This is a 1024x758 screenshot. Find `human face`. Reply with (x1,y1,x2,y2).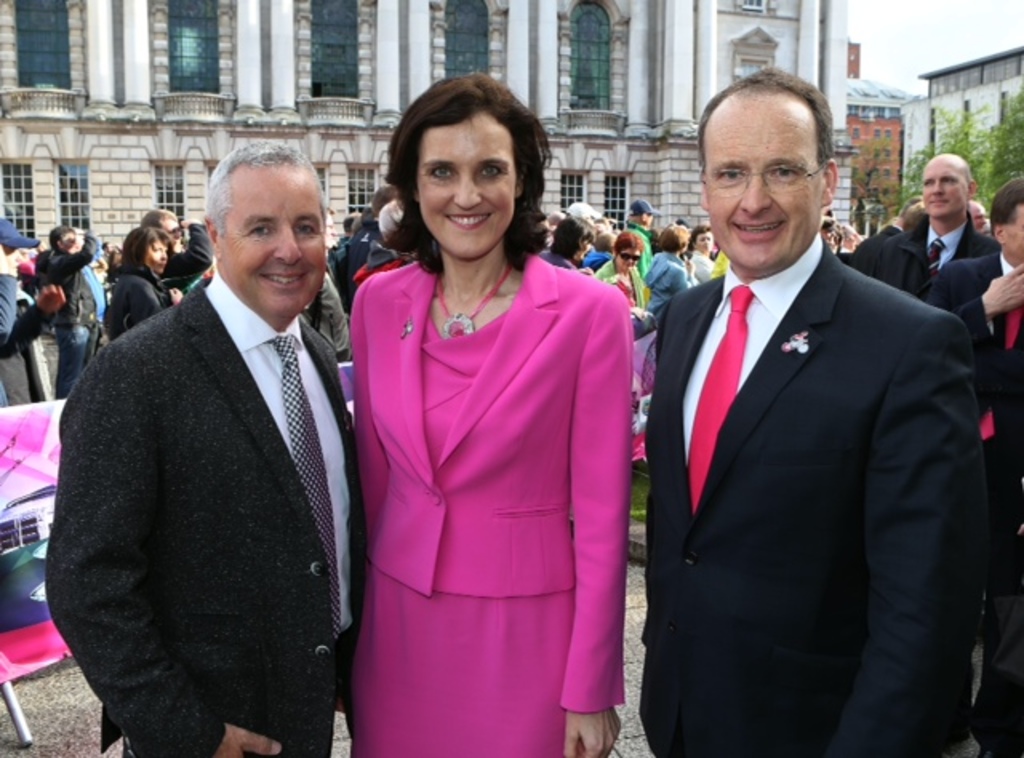
(419,112,514,264).
